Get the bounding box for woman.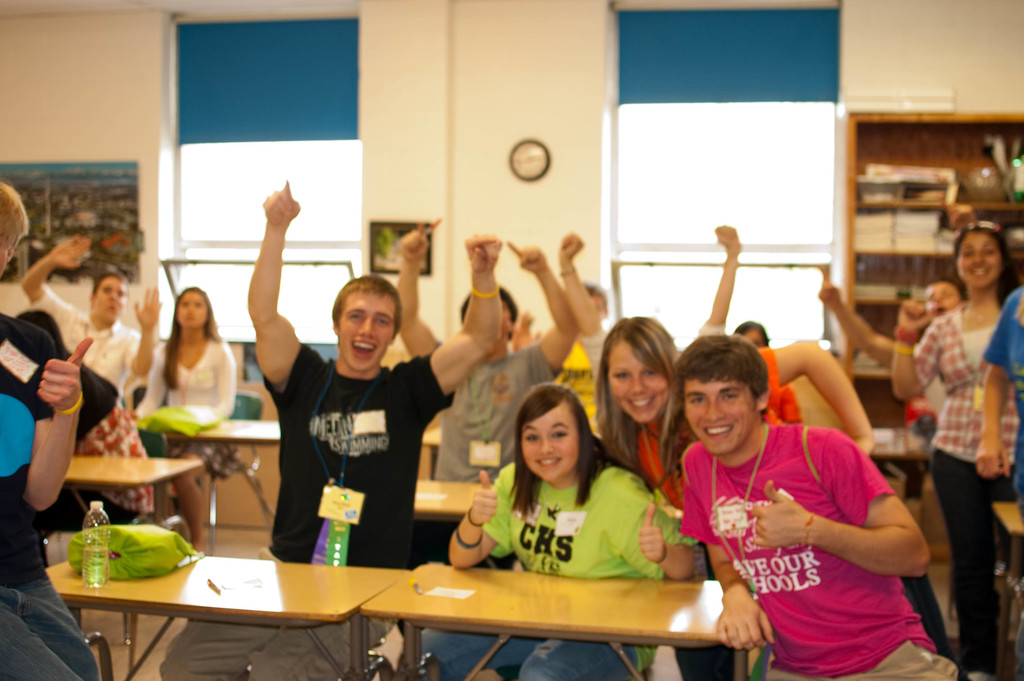
rect(413, 376, 701, 680).
